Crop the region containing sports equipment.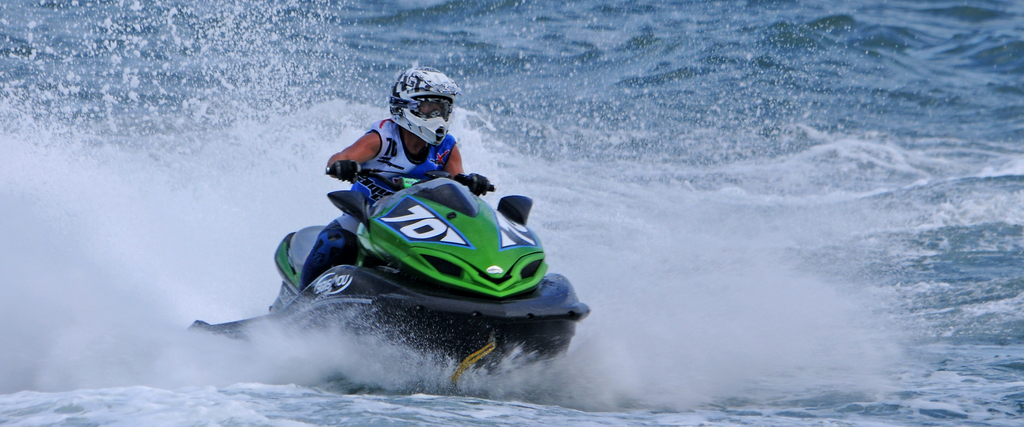
Crop region: crop(394, 71, 460, 144).
